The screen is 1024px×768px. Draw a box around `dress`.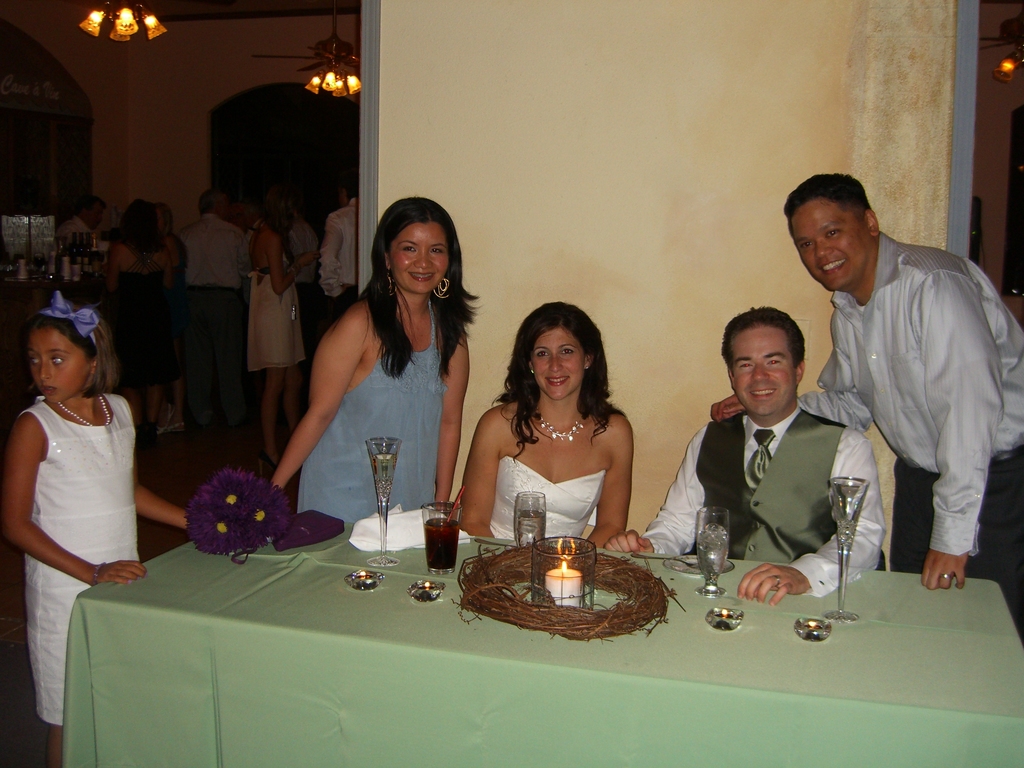
bbox=[488, 456, 608, 541].
